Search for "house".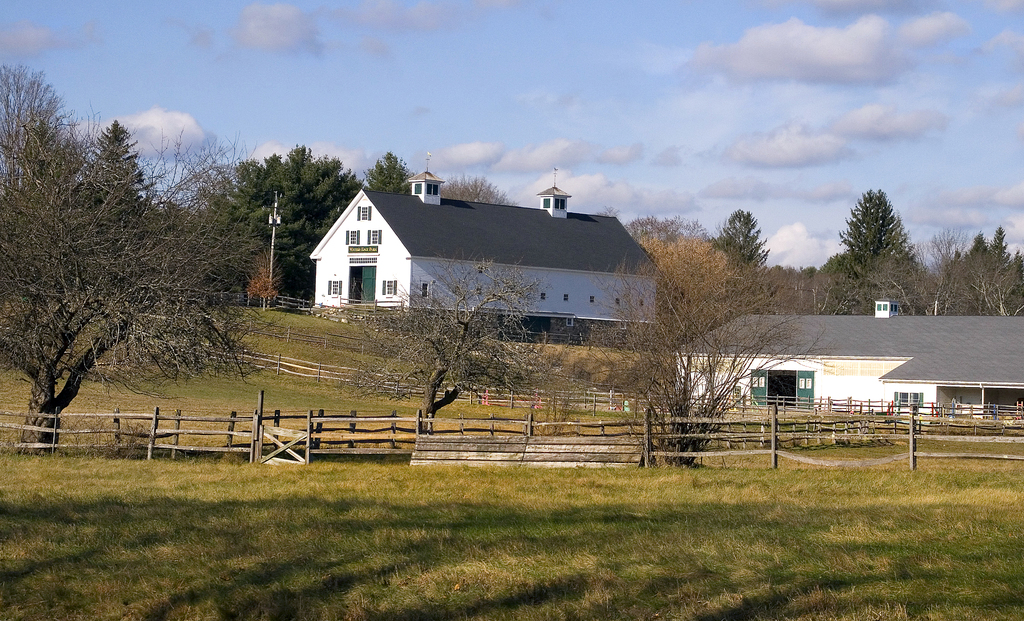
Found at box=[298, 166, 674, 419].
